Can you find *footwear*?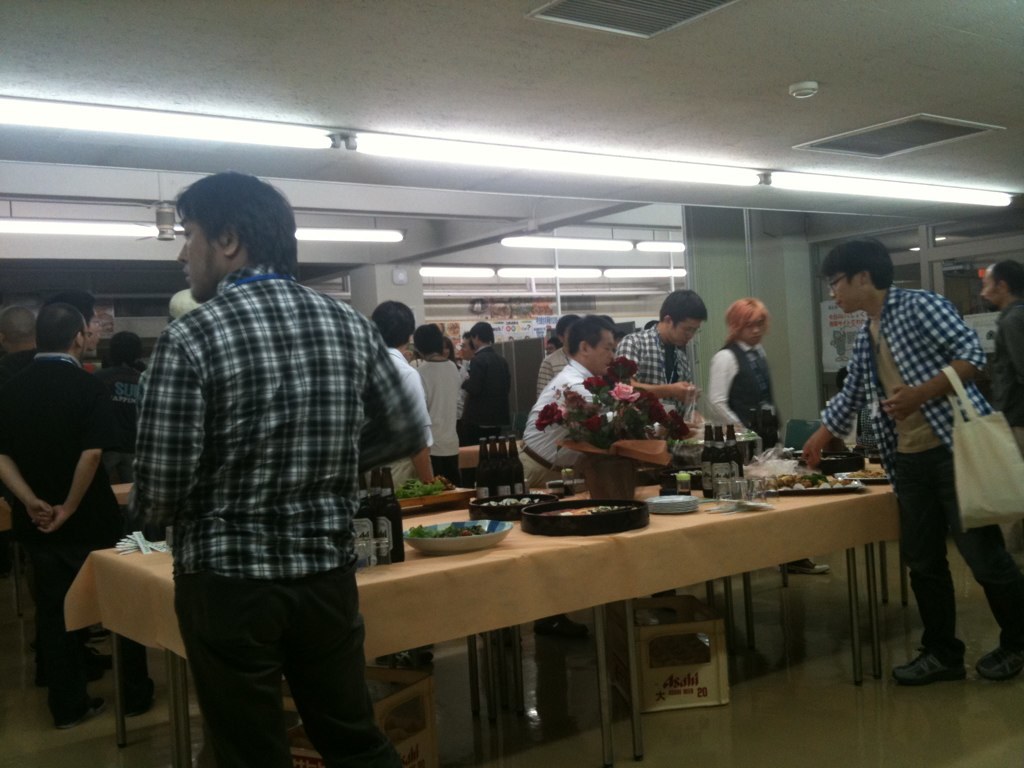
Yes, bounding box: bbox=(971, 646, 1023, 678).
